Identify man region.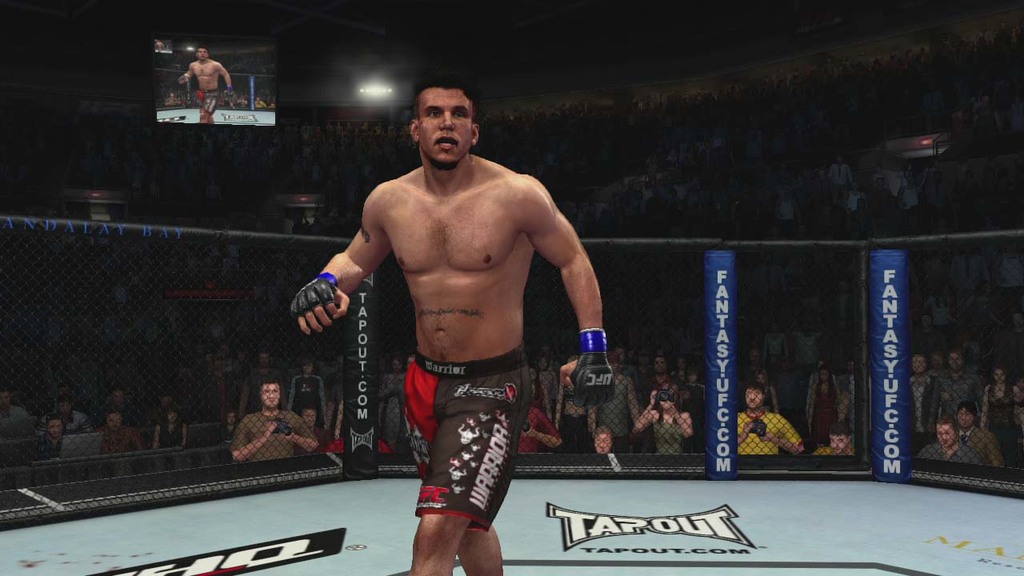
Region: 954 406 1005 469.
